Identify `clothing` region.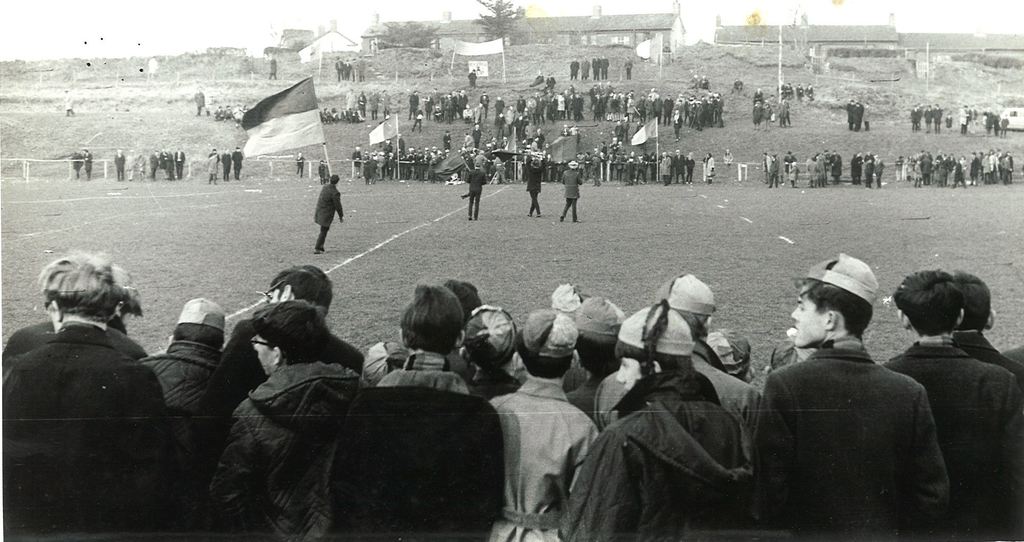
Region: [left=230, top=148, right=246, bottom=183].
